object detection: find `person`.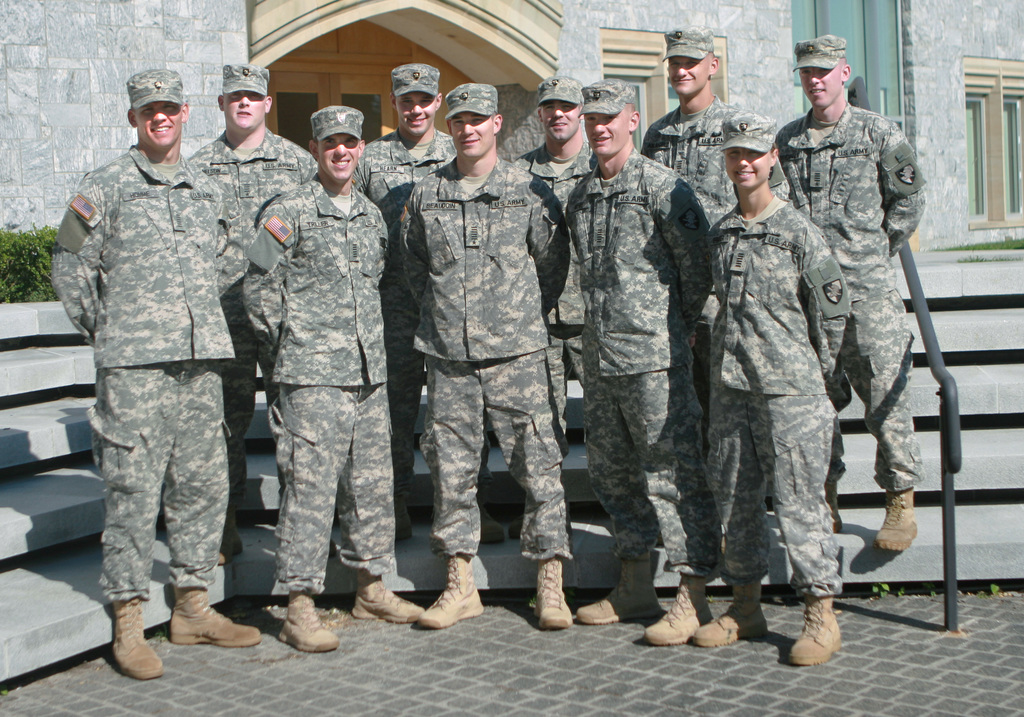
box=[49, 68, 238, 684].
